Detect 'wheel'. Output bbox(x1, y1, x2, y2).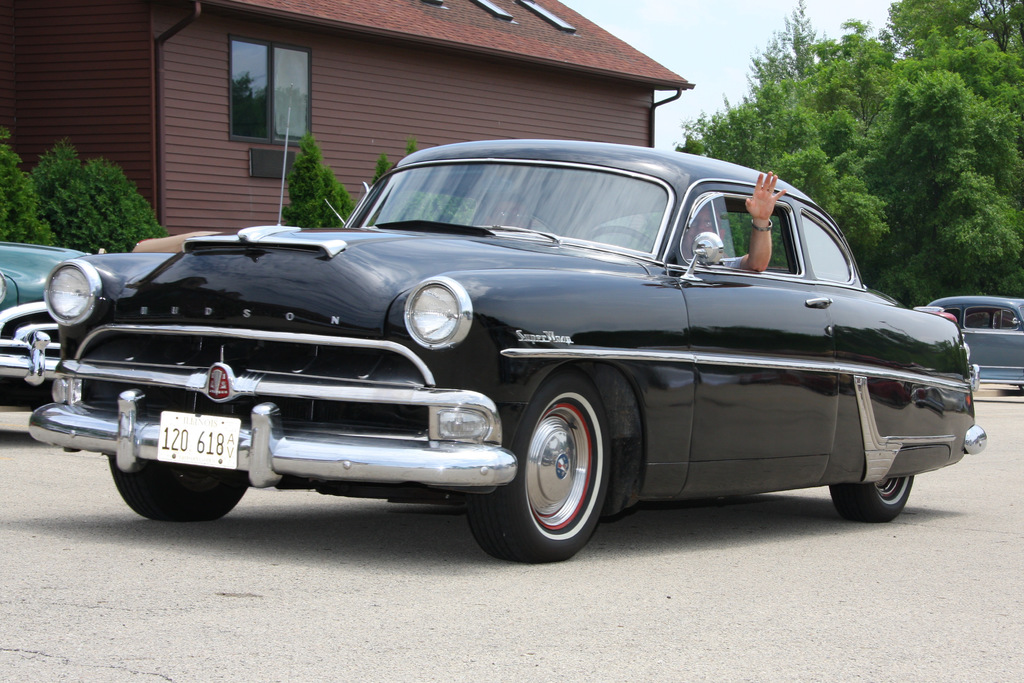
bbox(103, 453, 250, 524).
